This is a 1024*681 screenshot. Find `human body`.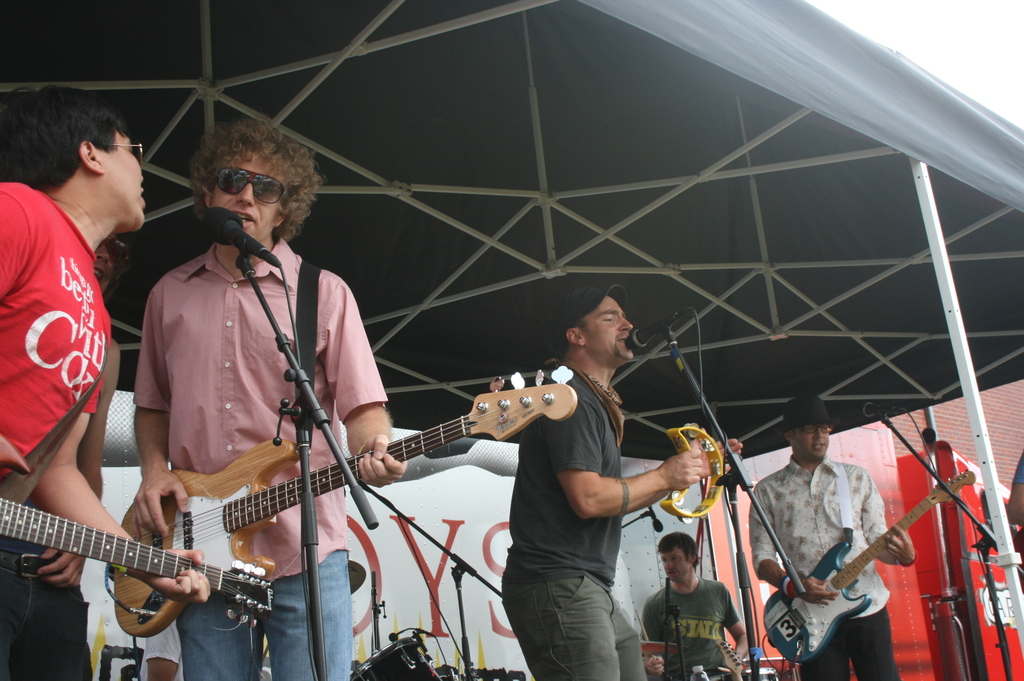
Bounding box: [x1=757, y1=451, x2=917, y2=680].
